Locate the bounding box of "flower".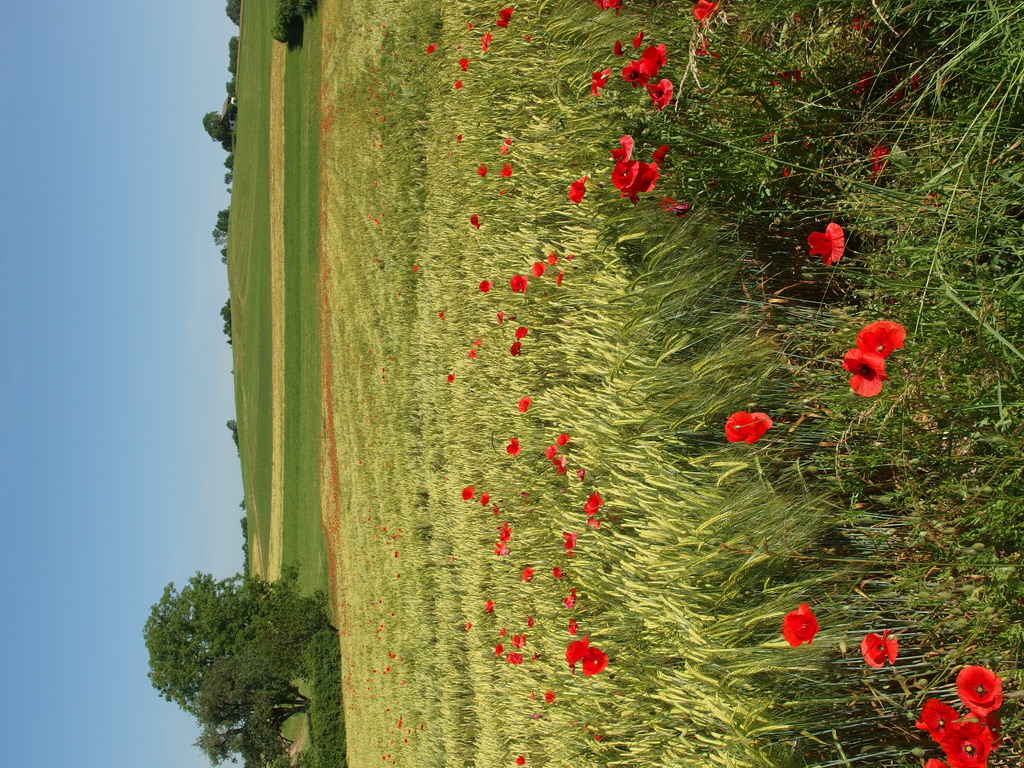
Bounding box: [512,752,524,765].
